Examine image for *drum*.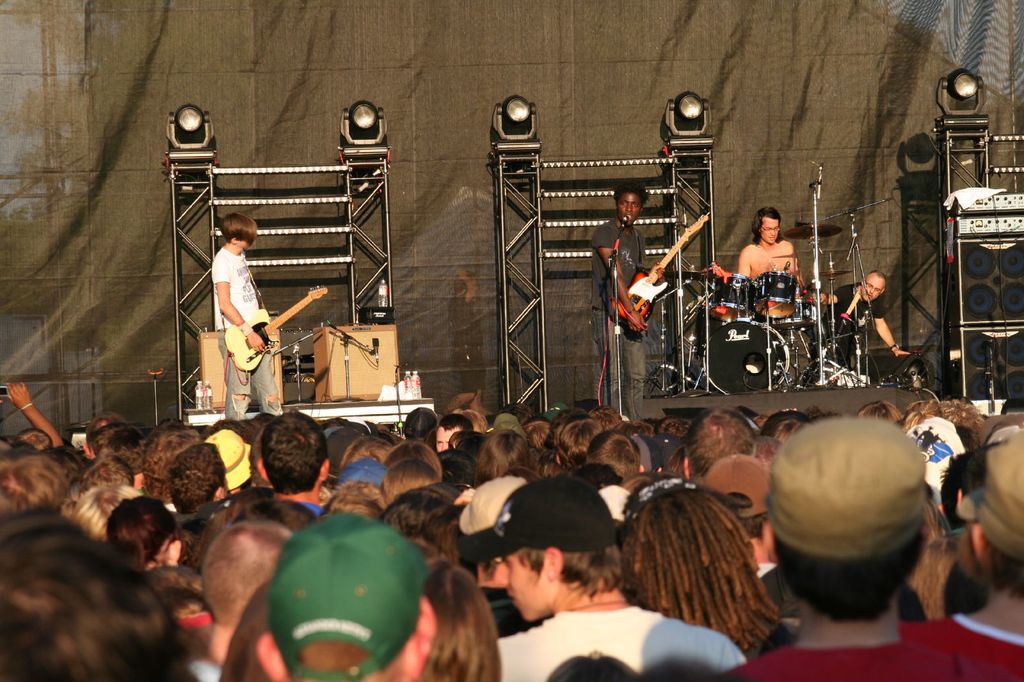
Examination result: region(709, 272, 815, 329).
